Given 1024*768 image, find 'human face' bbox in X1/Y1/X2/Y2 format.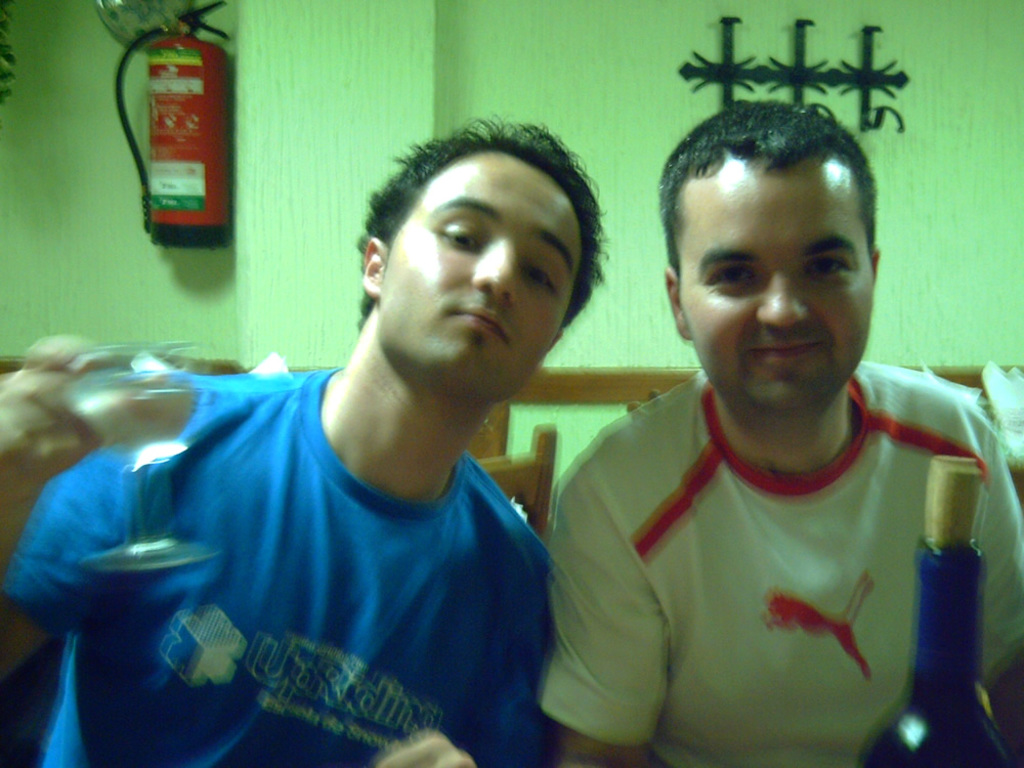
385/159/579/402.
